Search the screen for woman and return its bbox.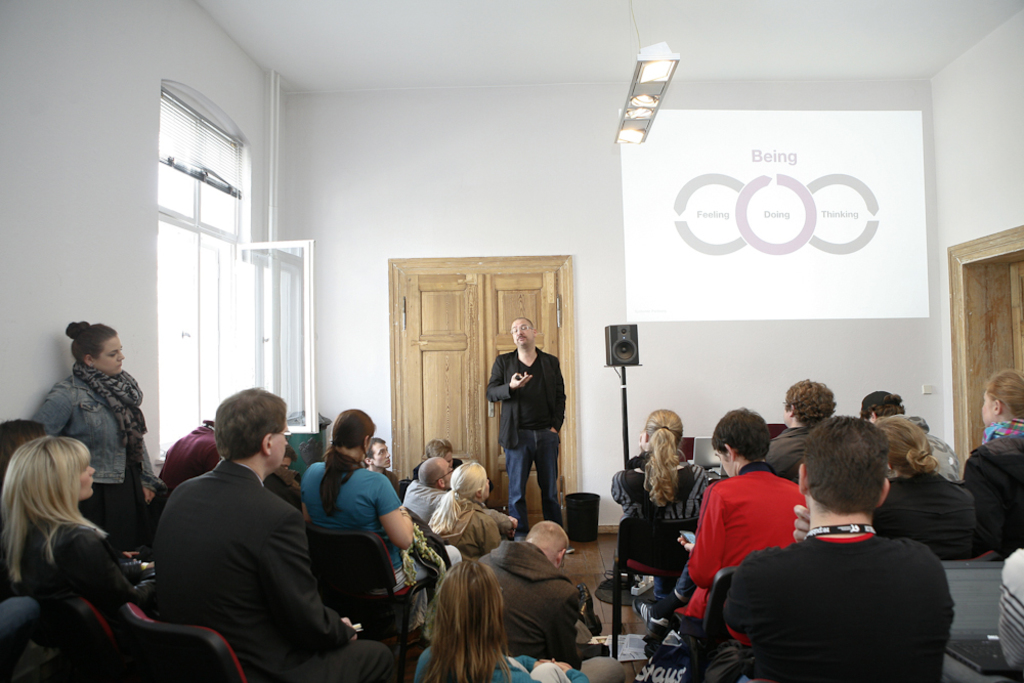
Found: <box>294,402,445,635</box>.
